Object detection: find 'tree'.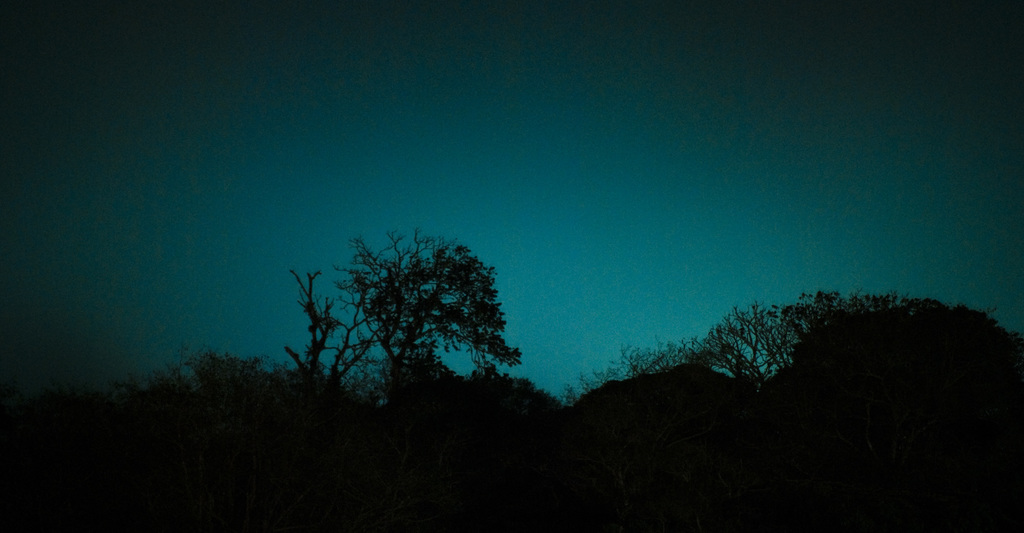
bbox=(286, 209, 531, 426).
